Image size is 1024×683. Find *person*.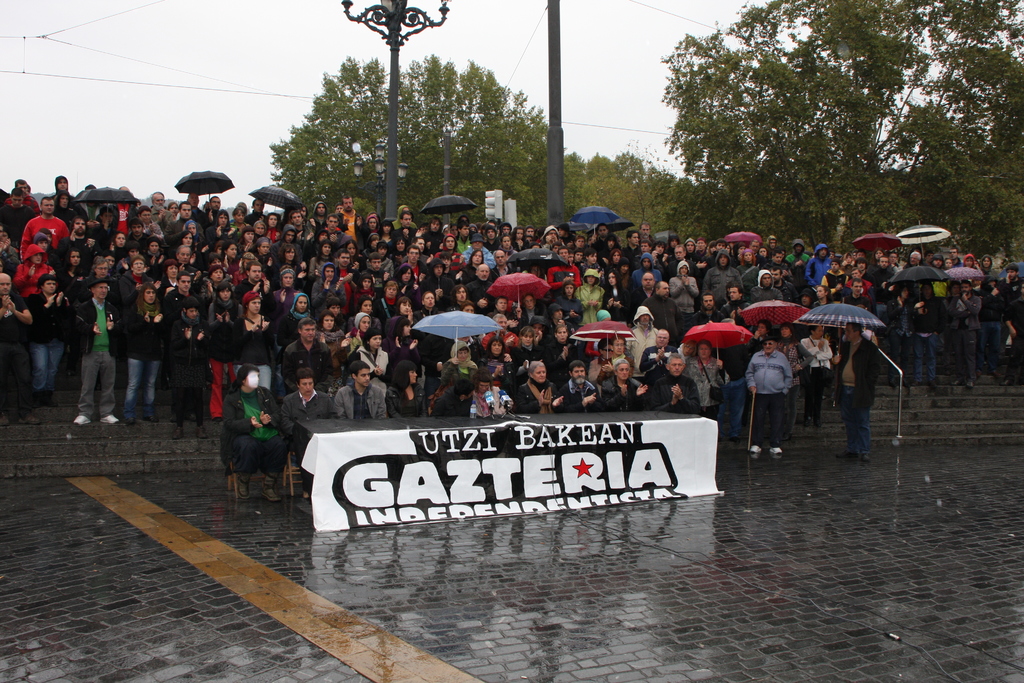
{"left": 554, "top": 327, "right": 586, "bottom": 356}.
